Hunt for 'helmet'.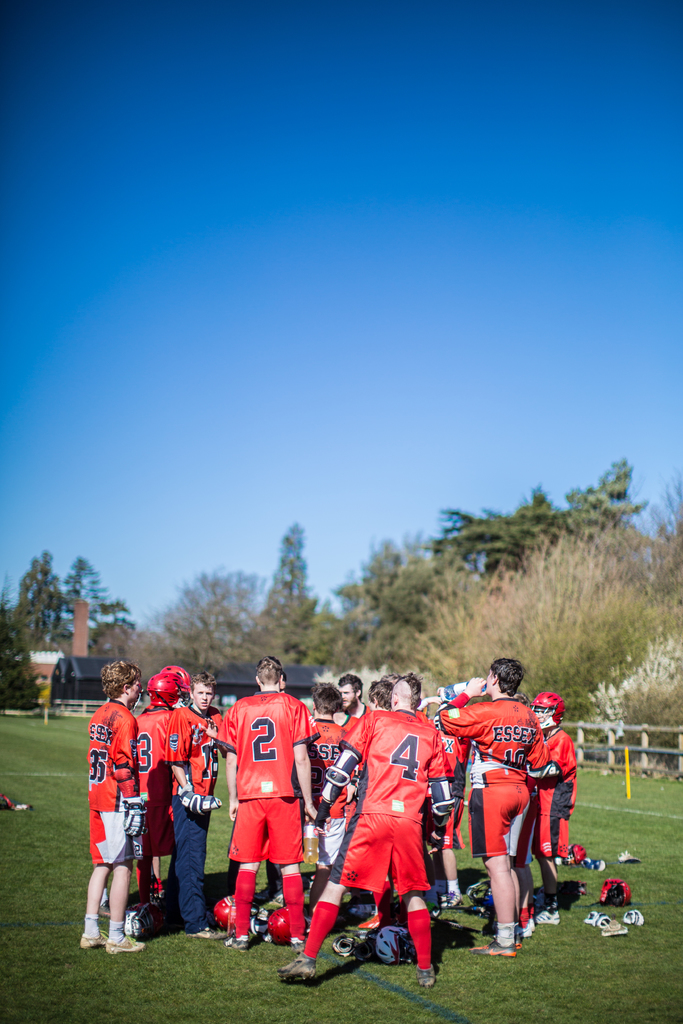
Hunted down at <bbox>146, 669, 183, 710</bbox>.
